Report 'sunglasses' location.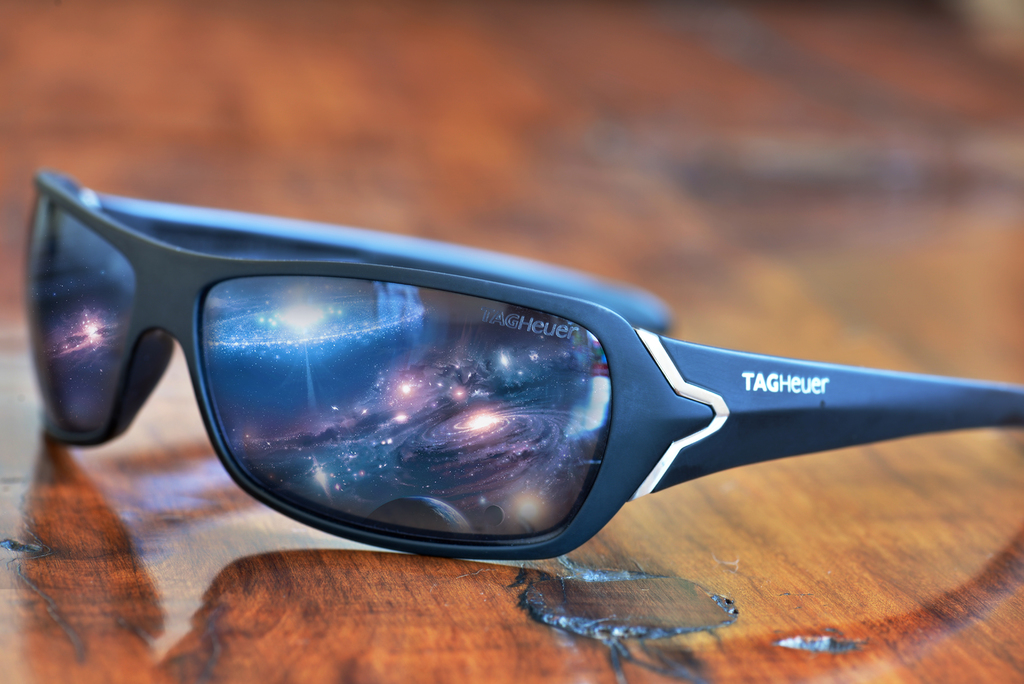
Report: detection(22, 168, 1023, 559).
